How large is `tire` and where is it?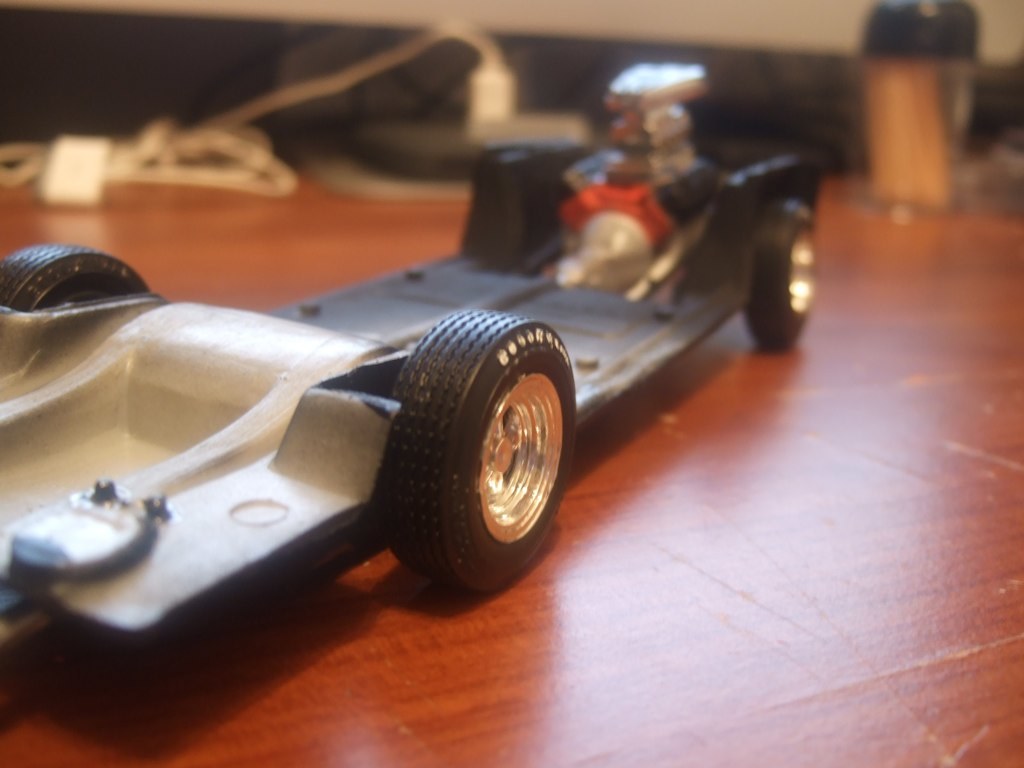
Bounding box: detection(748, 198, 809, 345).
